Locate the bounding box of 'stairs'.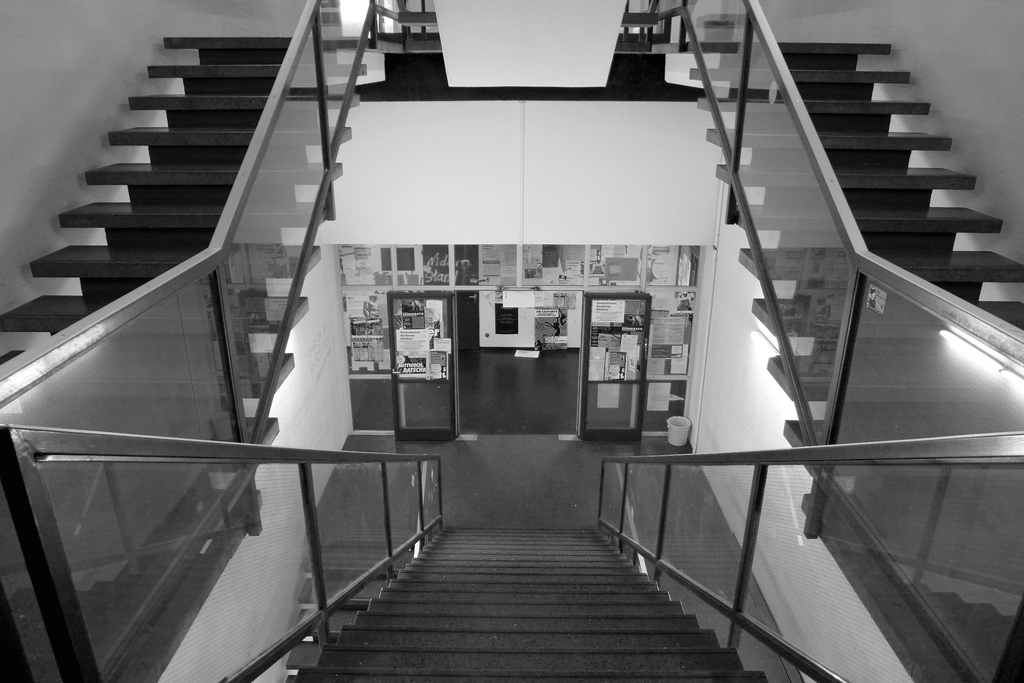
Bounding box: 0:37:371:477.
